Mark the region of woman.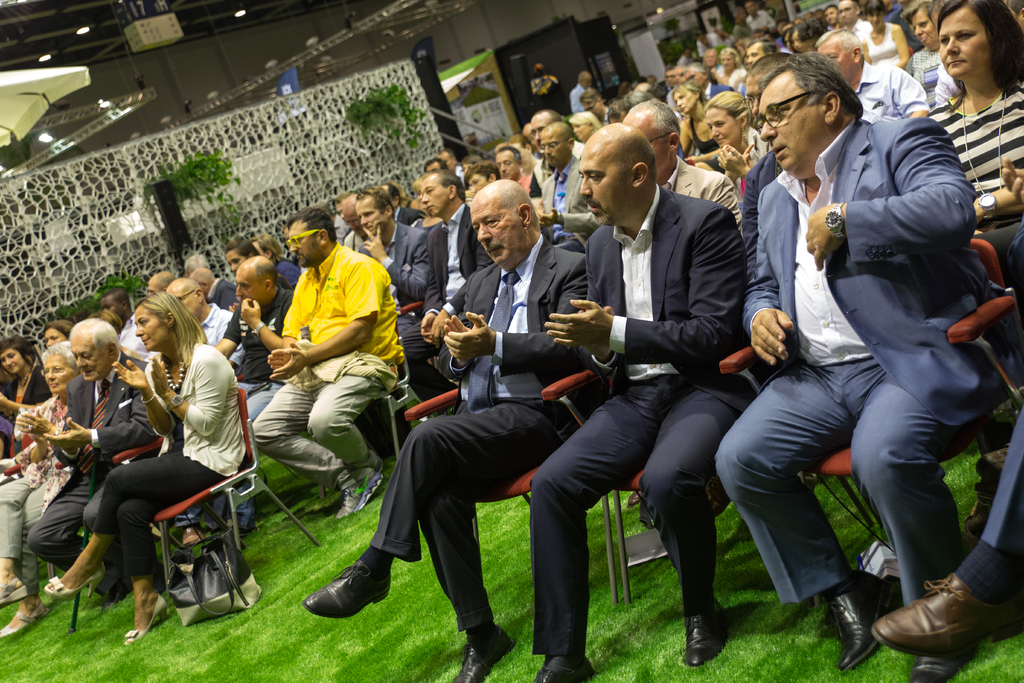
Region: locate(0, 343, 47, 482).
